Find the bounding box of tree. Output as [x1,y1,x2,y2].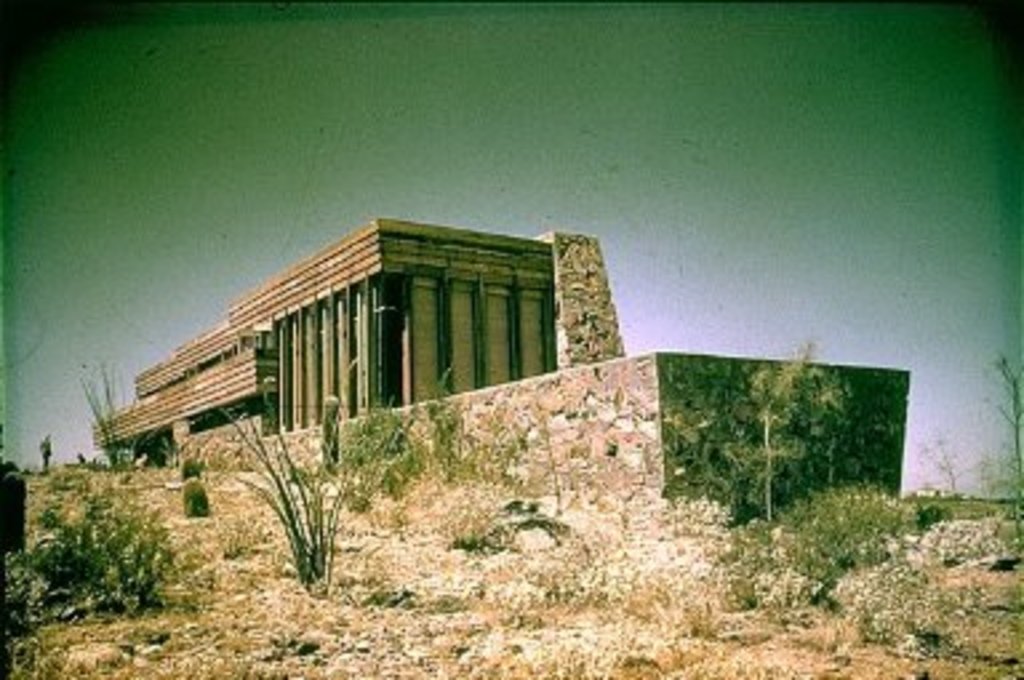
[40,429,51,472].
